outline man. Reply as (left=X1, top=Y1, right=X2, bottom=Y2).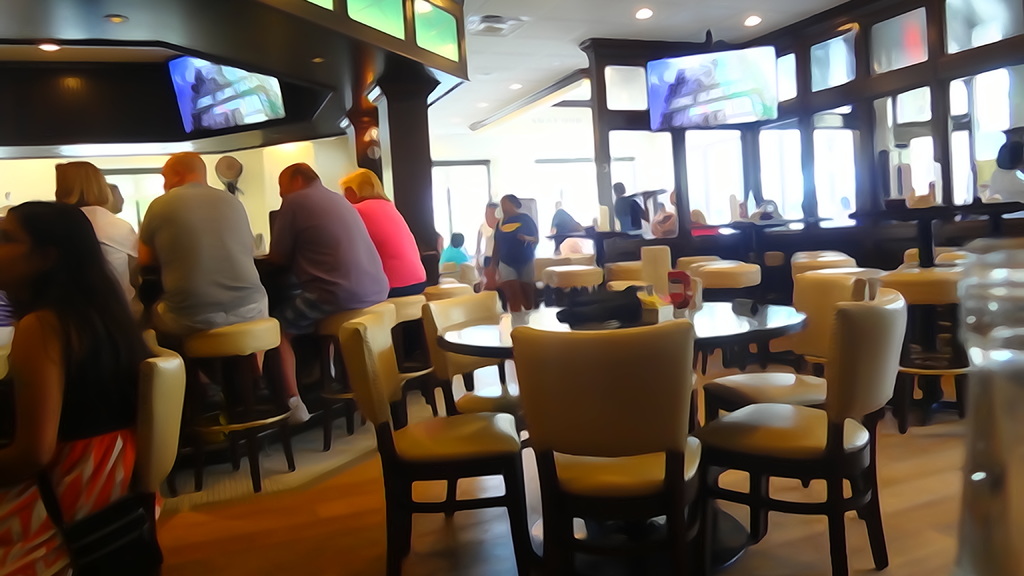
(left=982, top=137, right=1023, bottom=200).
